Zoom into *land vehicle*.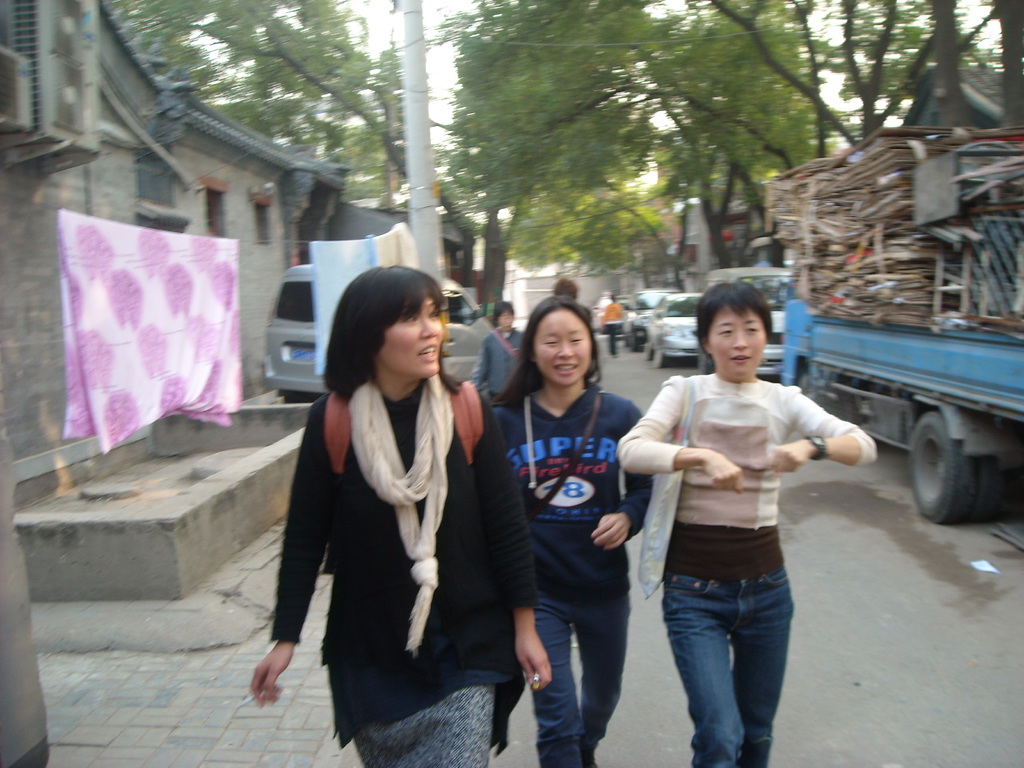
Zoom target: crop(623, 287, 680, 352).
